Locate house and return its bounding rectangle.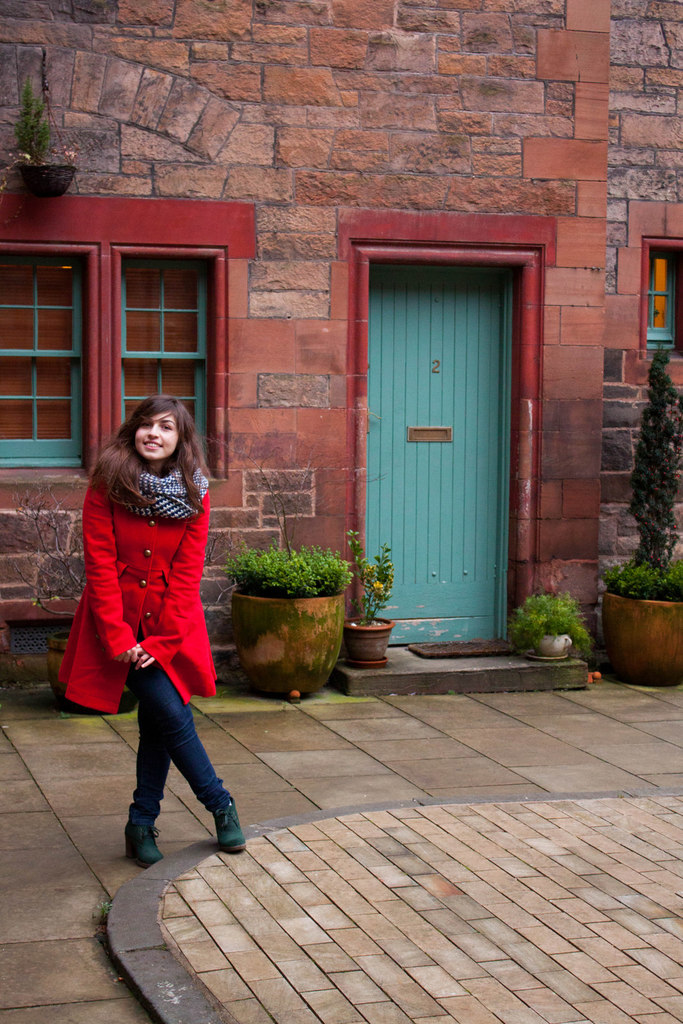
Rect(0, 13, 630, 812).
